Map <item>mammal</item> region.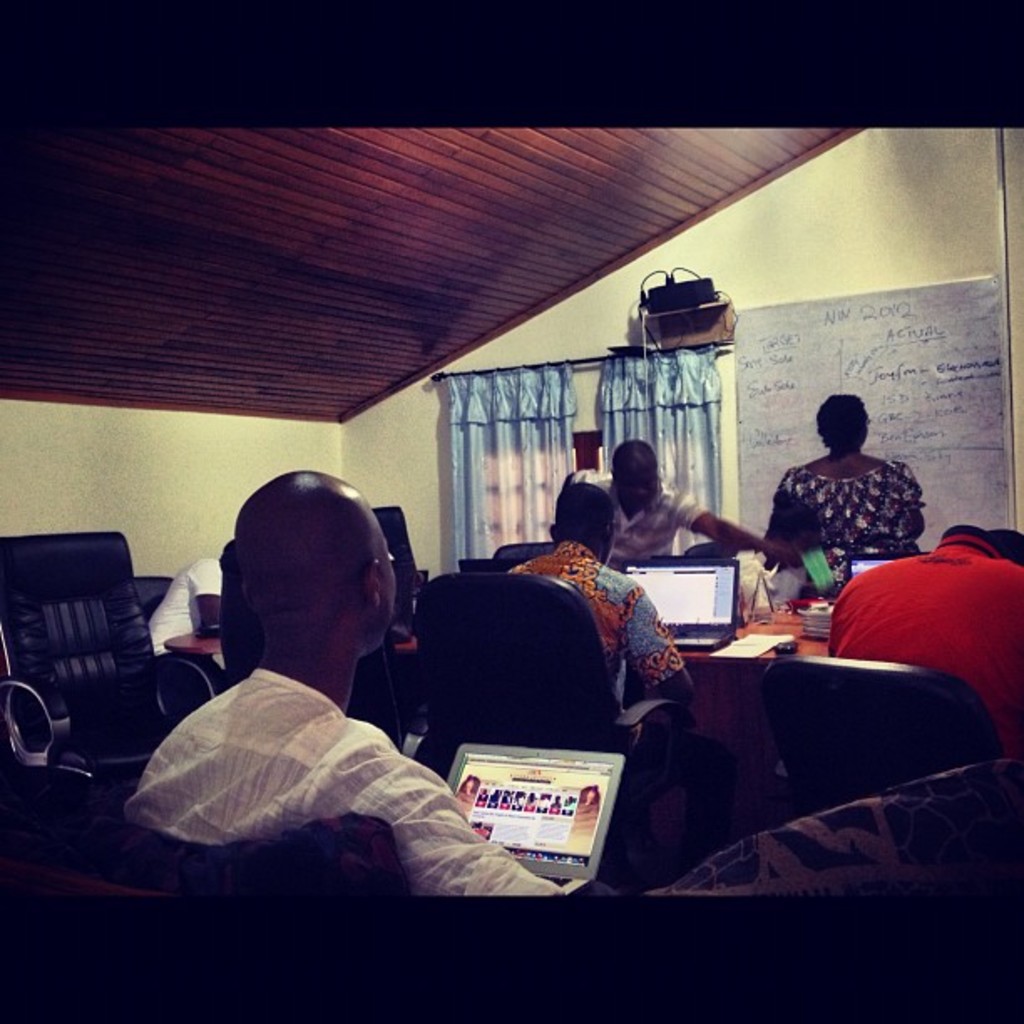
Mapped to [830, 520, 1022, 721].
